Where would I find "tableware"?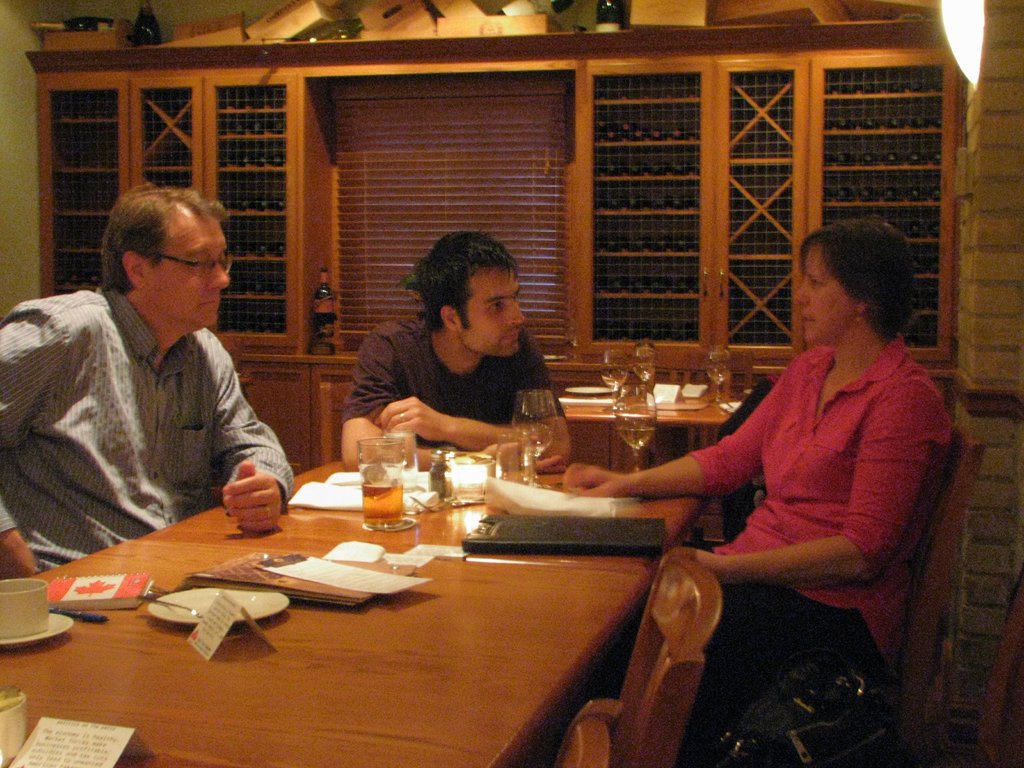
At [x1=611, y1=380, x2=662, y2=476].
